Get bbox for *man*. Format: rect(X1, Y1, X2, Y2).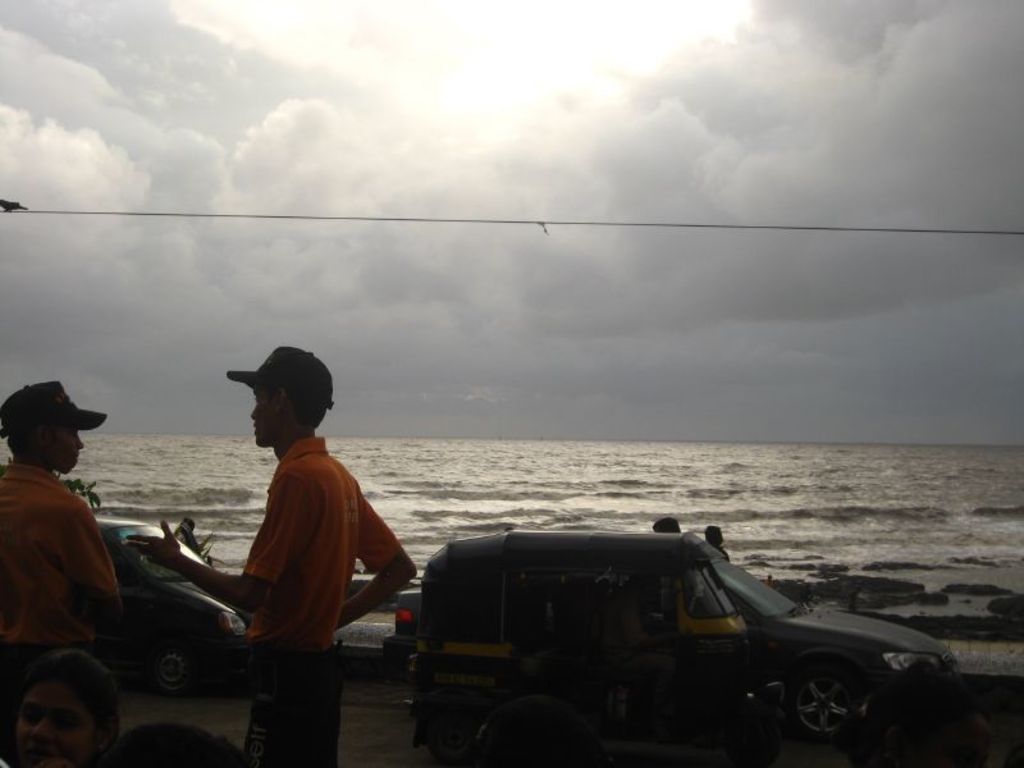
rect(0, 379, 123, 709).
